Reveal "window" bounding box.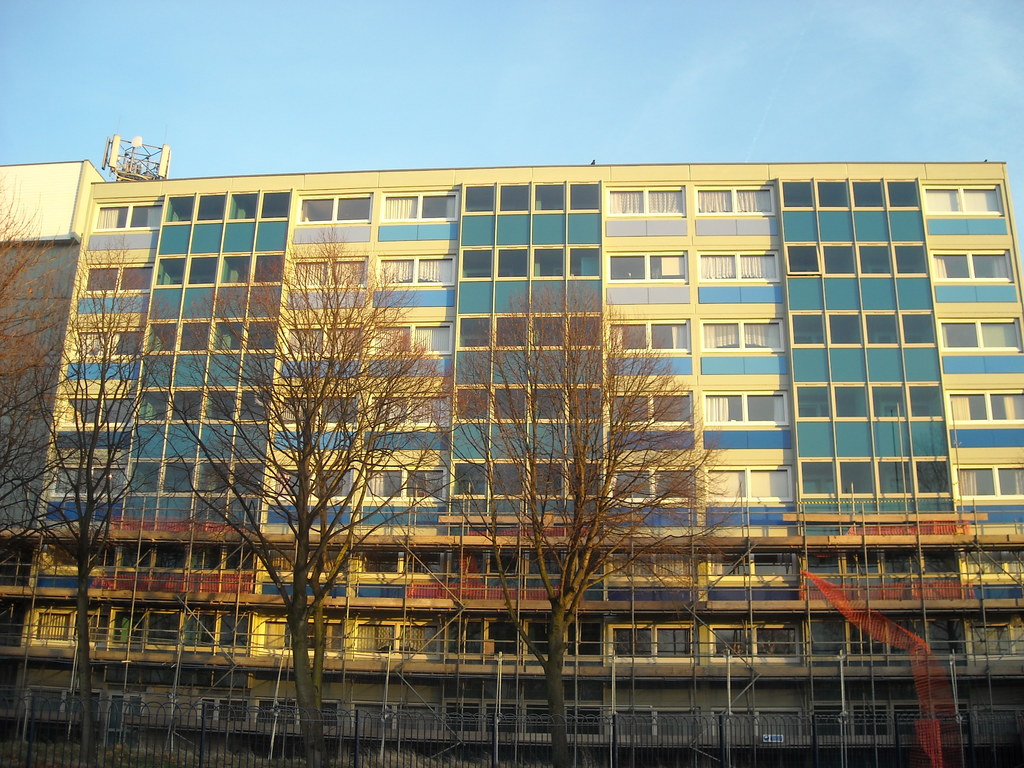
Revealed: pyautogui.locateOnScreen(609, 323, 647, 351).
